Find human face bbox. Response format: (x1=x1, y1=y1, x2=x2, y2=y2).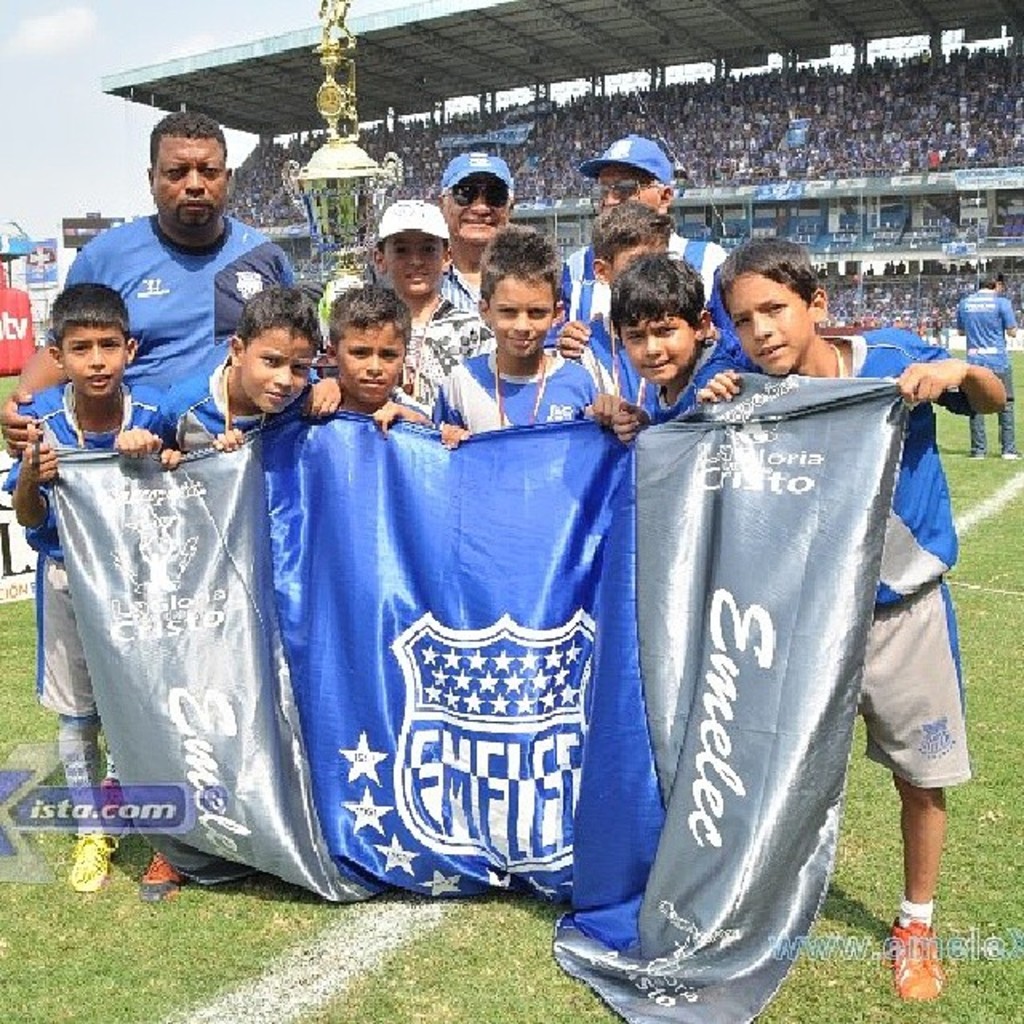
(x1=448, y1=176, x2=507, y2=237).
